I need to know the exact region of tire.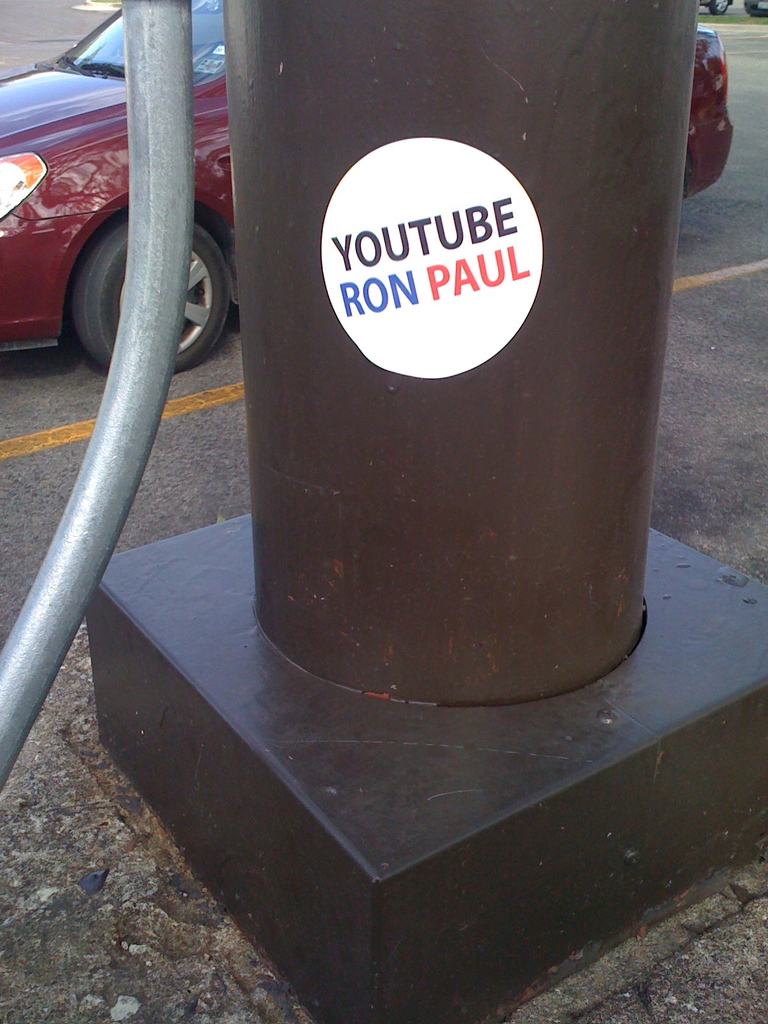
Region: locate(683, 151, 690, 205).
